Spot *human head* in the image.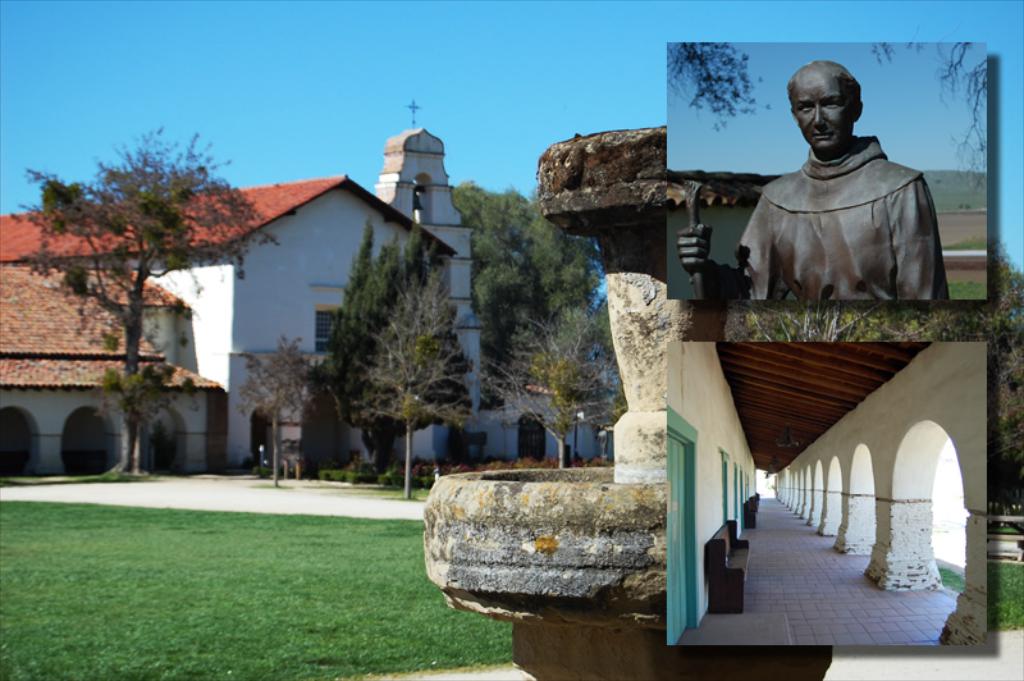
*human head* found at [786, 60, 864, 152].
